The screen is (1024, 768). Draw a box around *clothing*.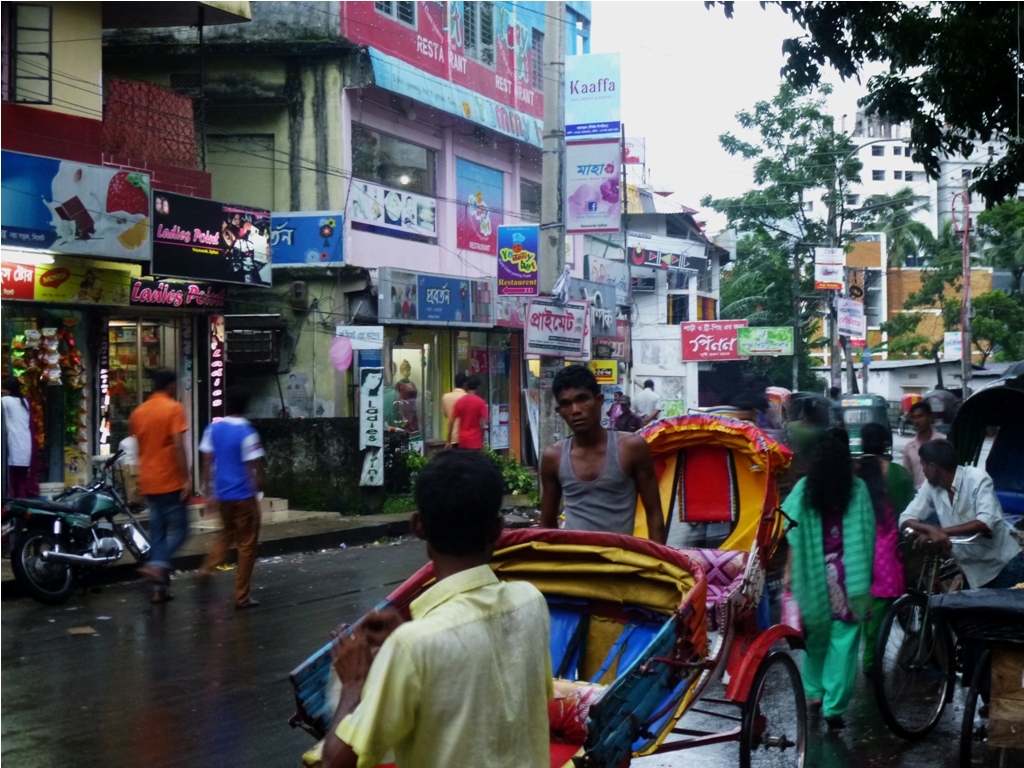
locate(195, 408, 265, 608).
